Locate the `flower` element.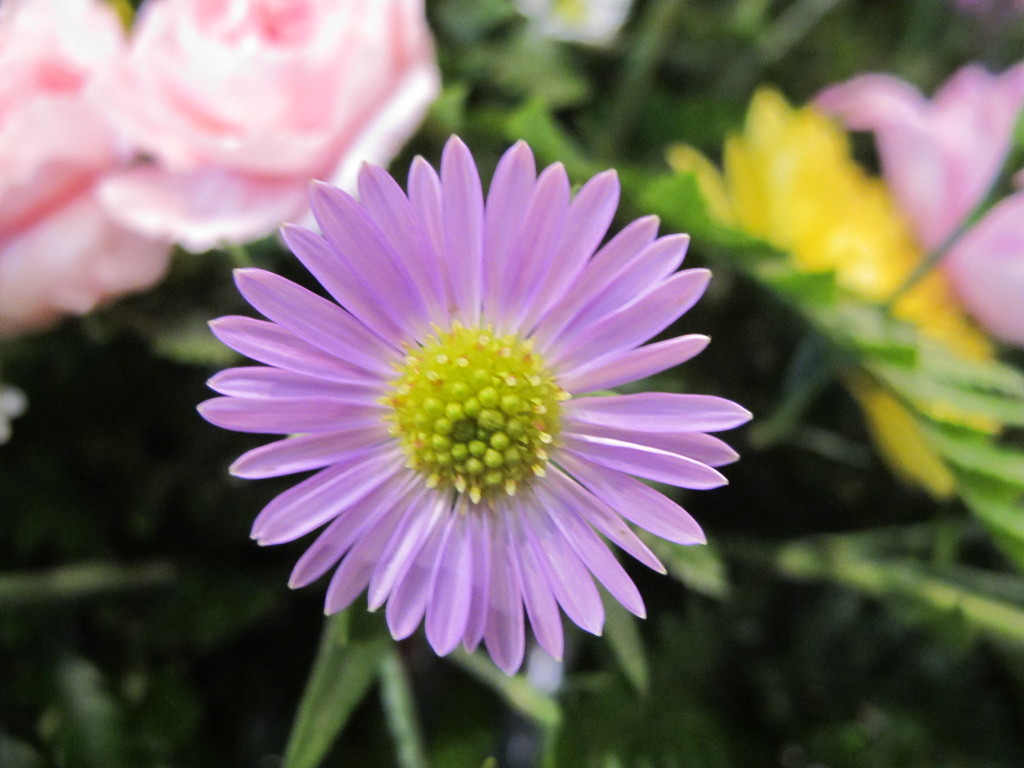
Element bbox: bbox=[204, 163, 711, 705].
